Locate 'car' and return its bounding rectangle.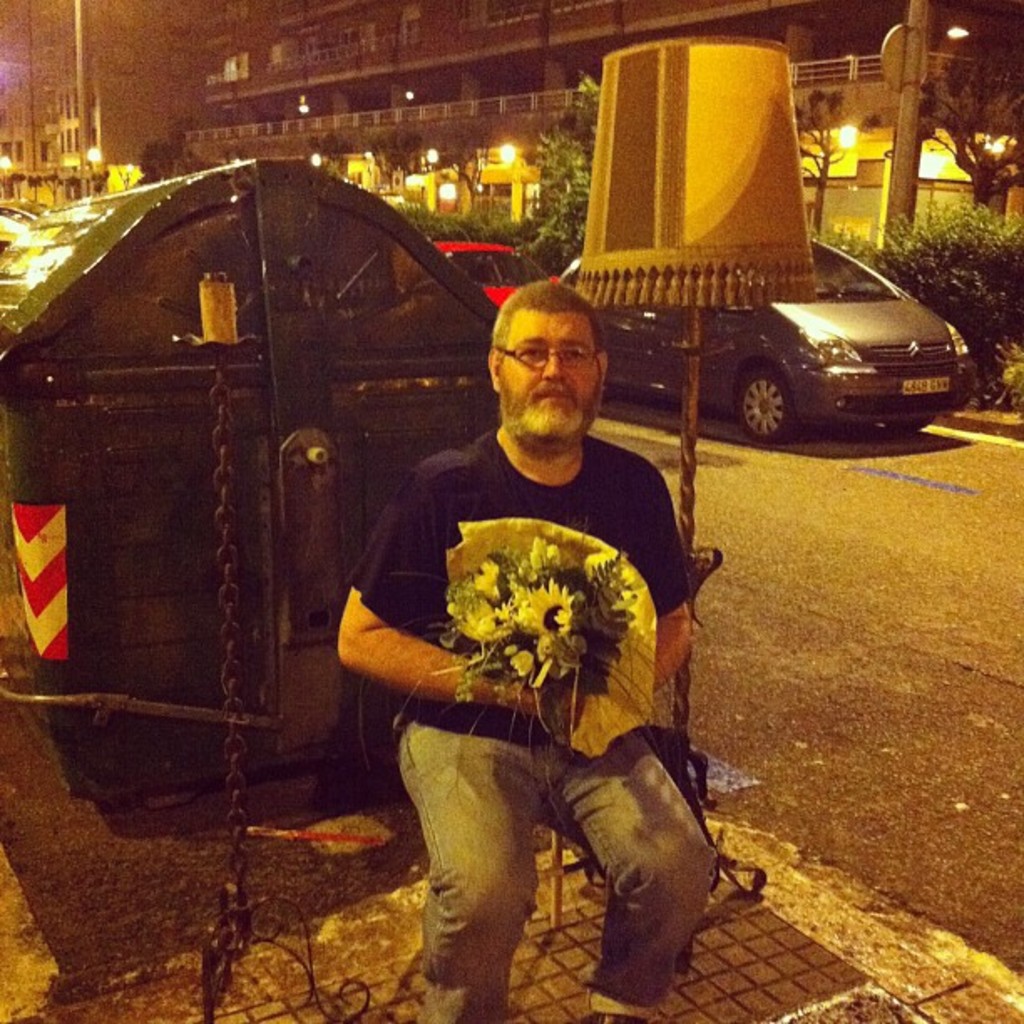
371 239 552 335.
